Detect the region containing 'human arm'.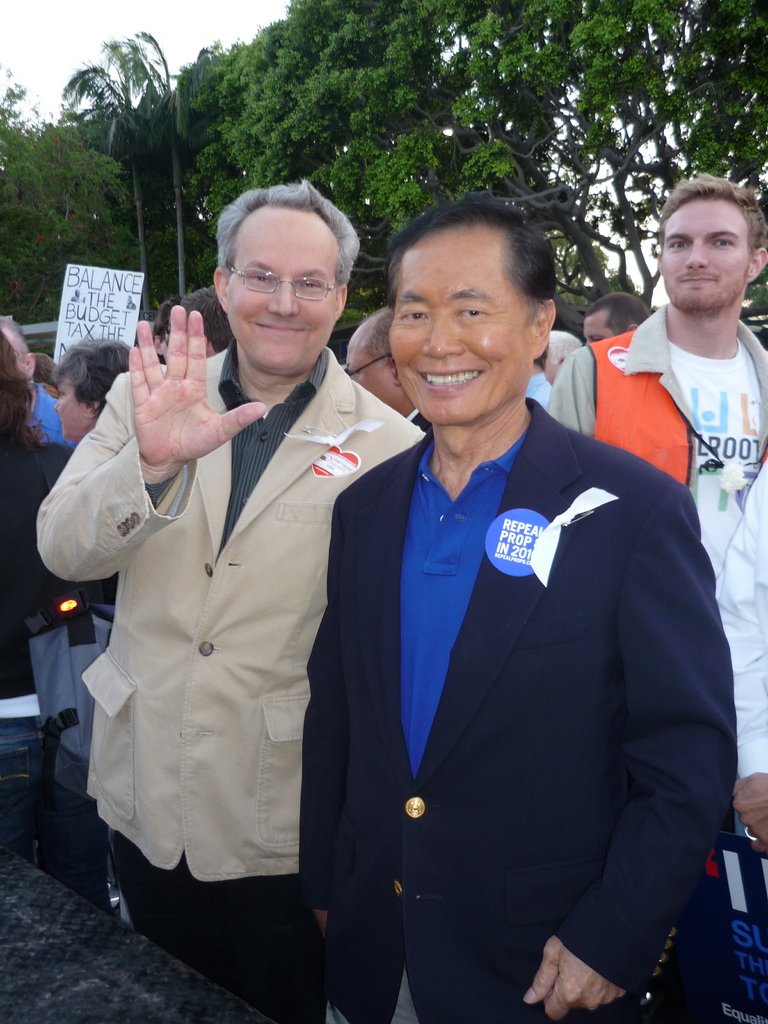
<region>534, 342, 593, 442</region>.
